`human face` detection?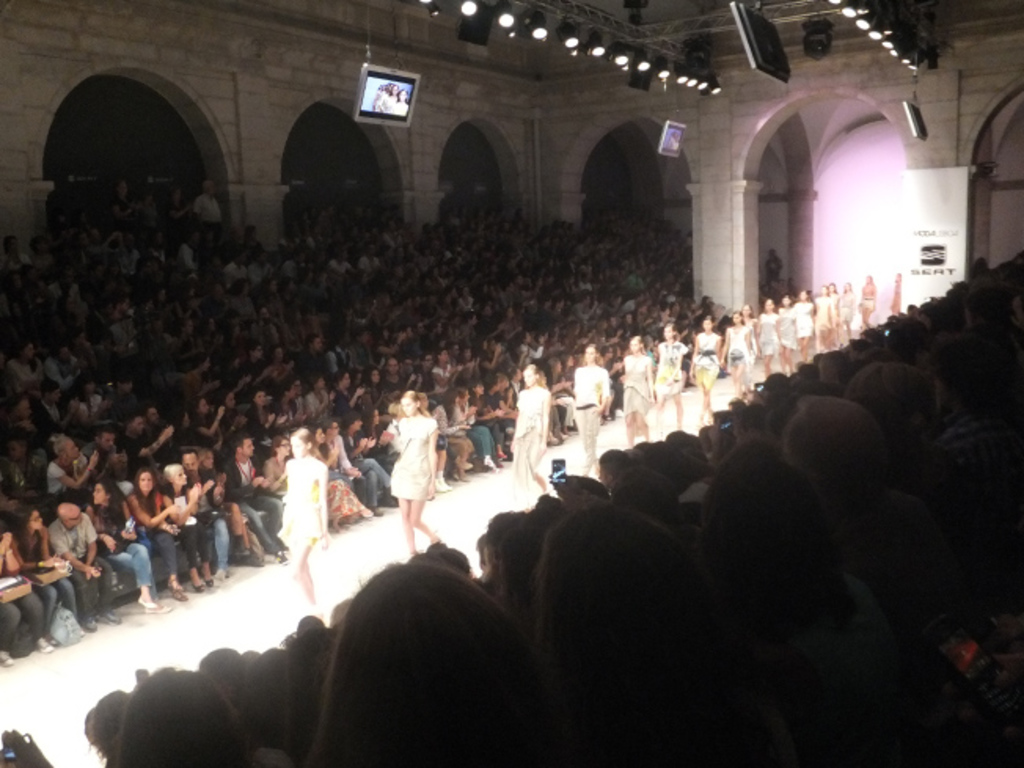
bbox=(278, 438, 292, 459)
